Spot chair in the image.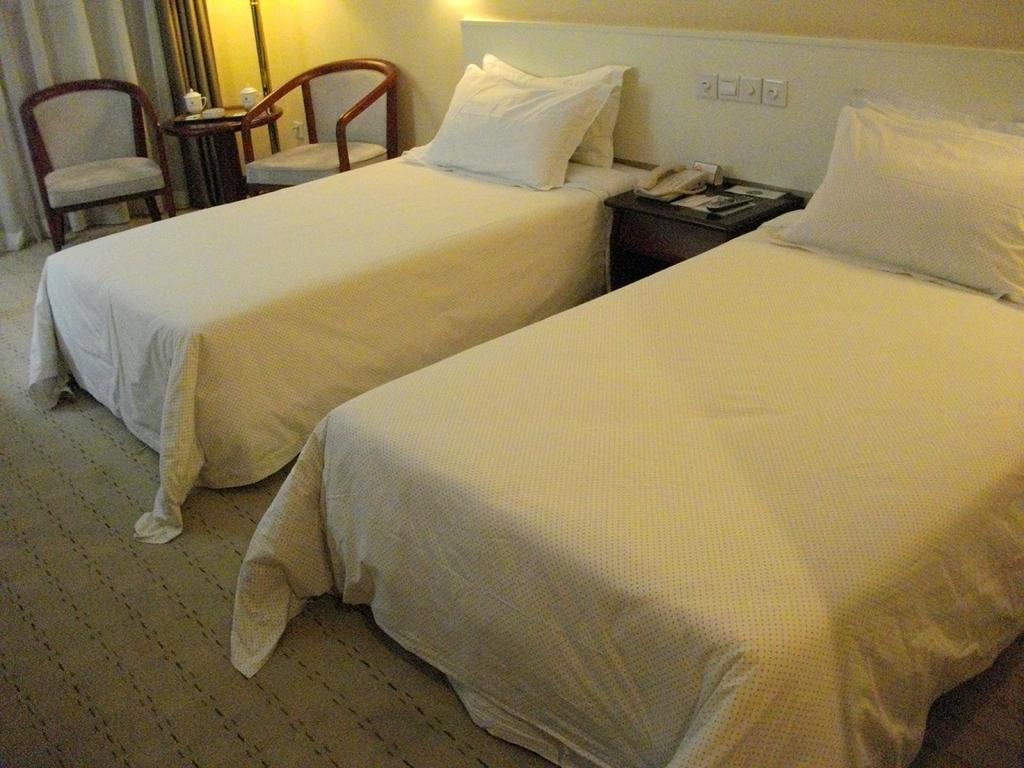
chair found at (241,60,395,195).
